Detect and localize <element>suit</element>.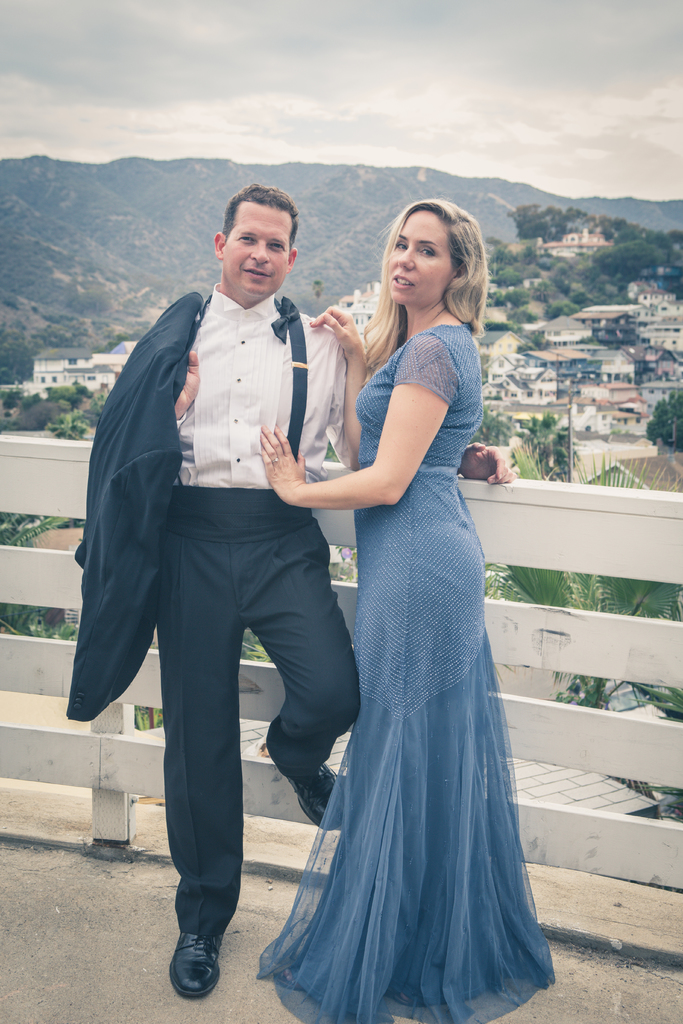
Localized at (x1=142, y1=202, x2=418, y2=917).
